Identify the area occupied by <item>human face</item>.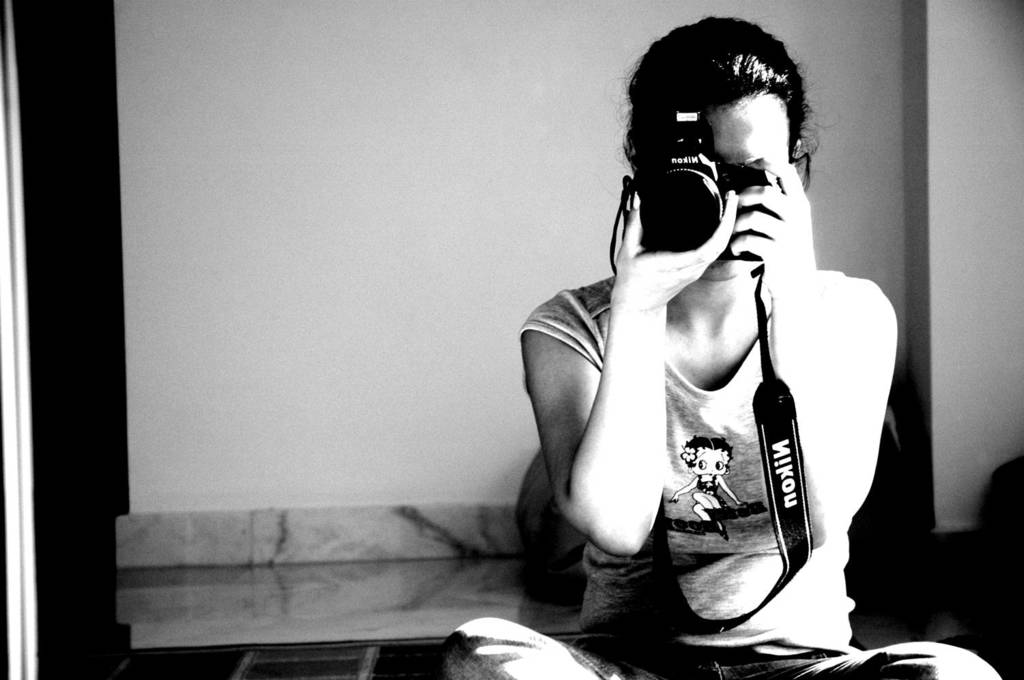
Area: pyautogui.locateOnScreen(637, 89, 791, 276).
